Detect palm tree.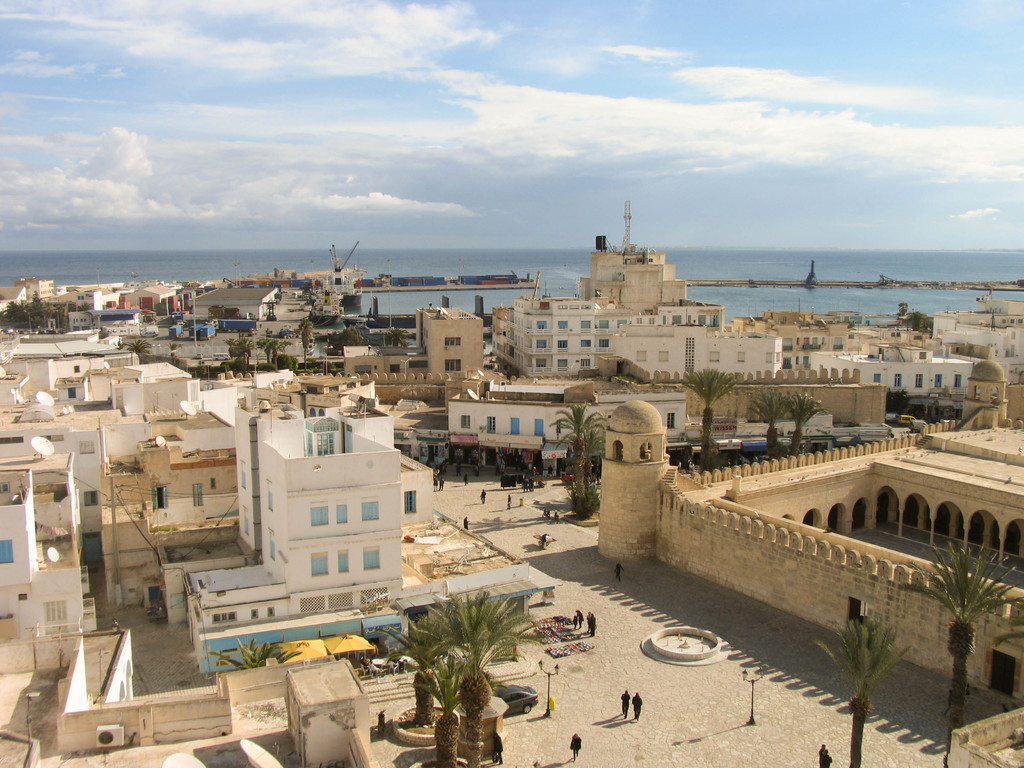
Detected at box=[207, 628, 305, 671].
